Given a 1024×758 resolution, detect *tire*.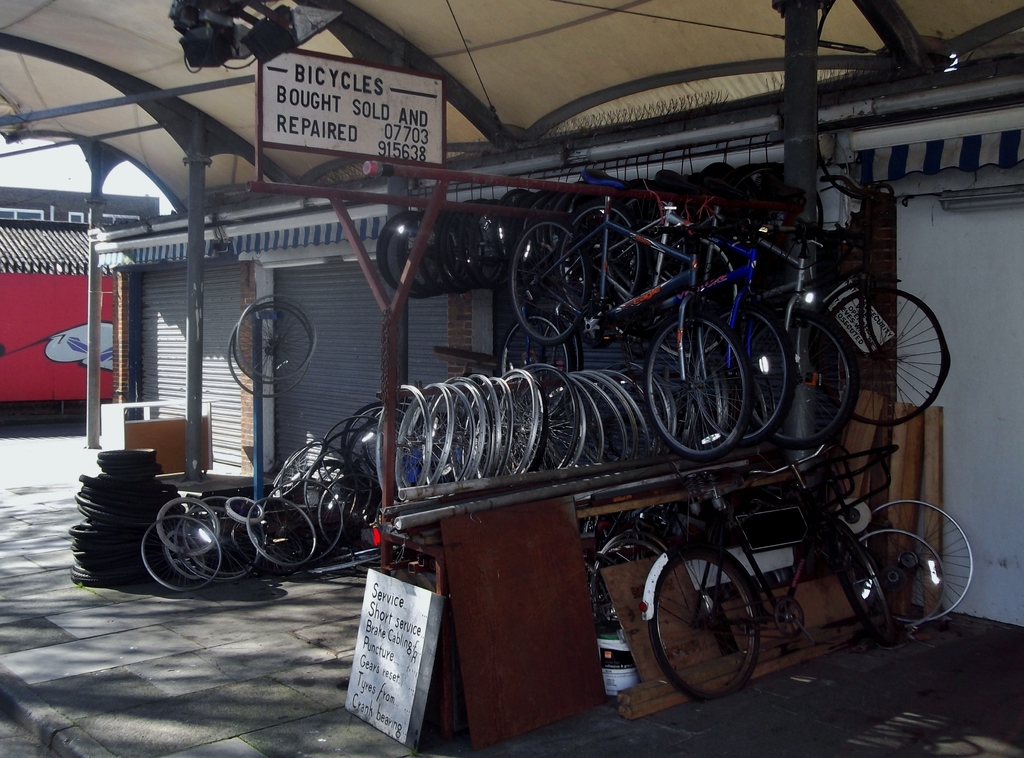
[851,494,980,631].
